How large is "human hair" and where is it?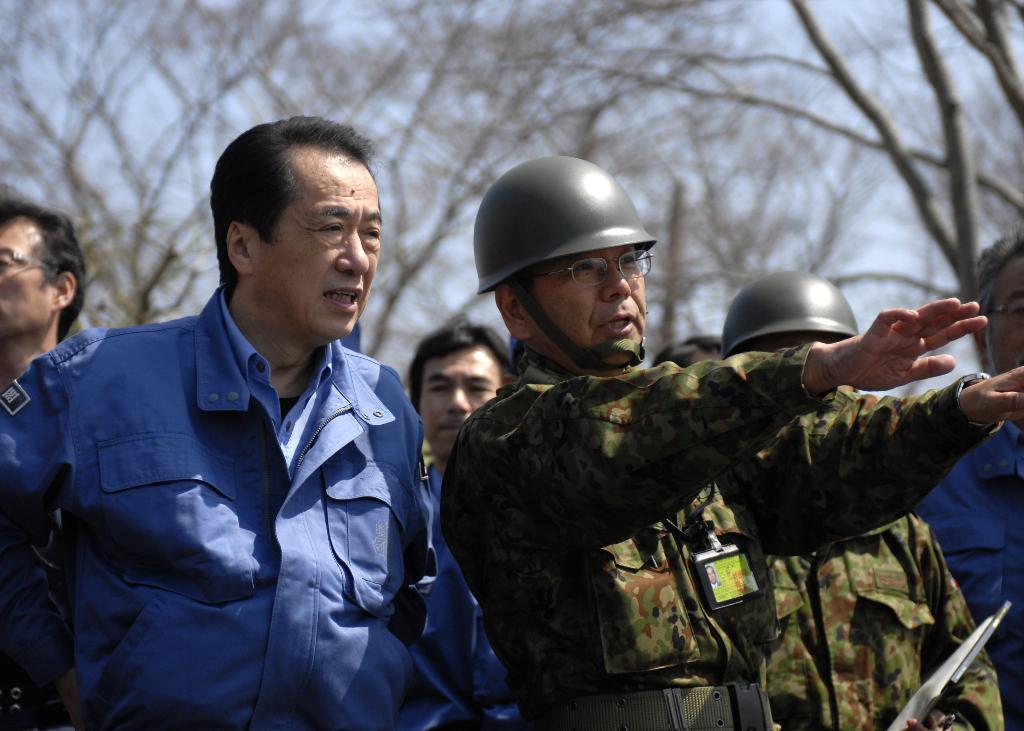
Bounding box: detection(0, 195, 90, 346).
